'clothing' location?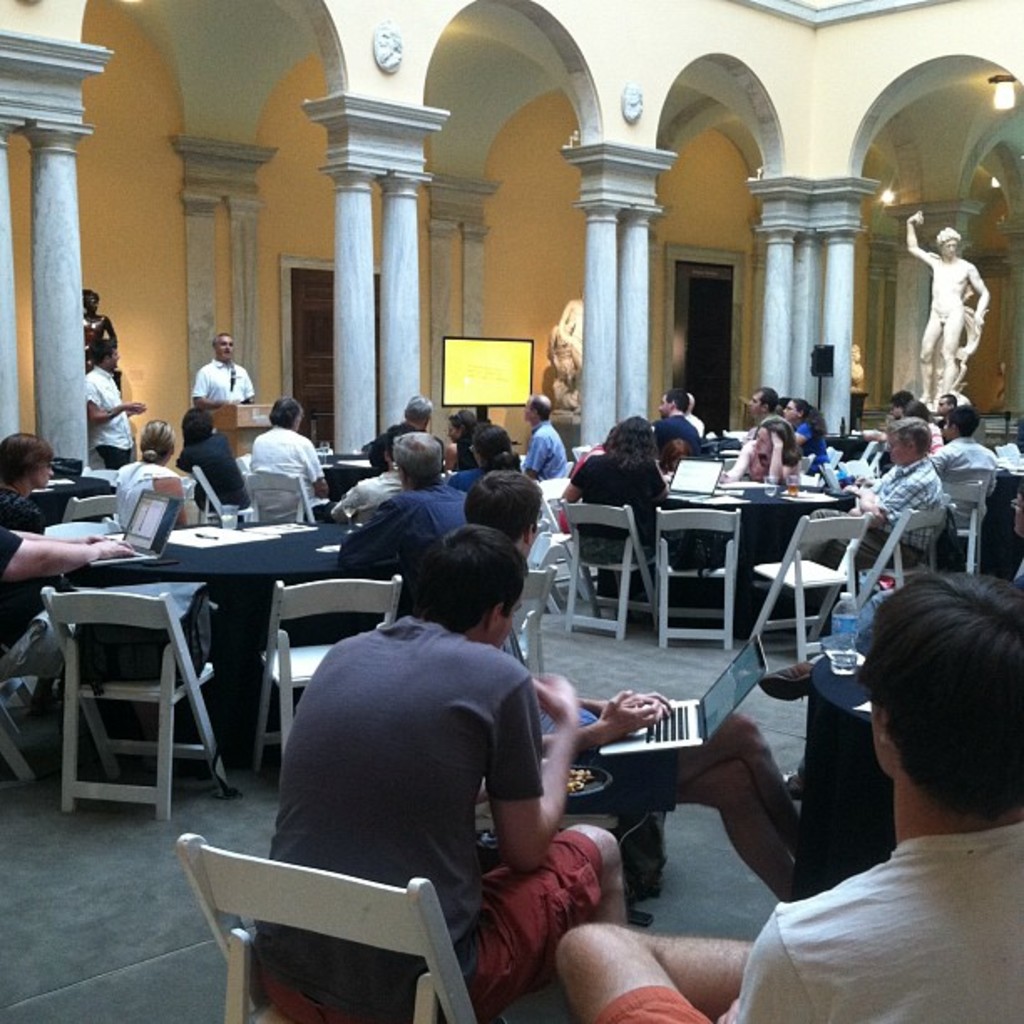
{"x1": 105, "y1": 452, "x2": 206, "y2": 525}
